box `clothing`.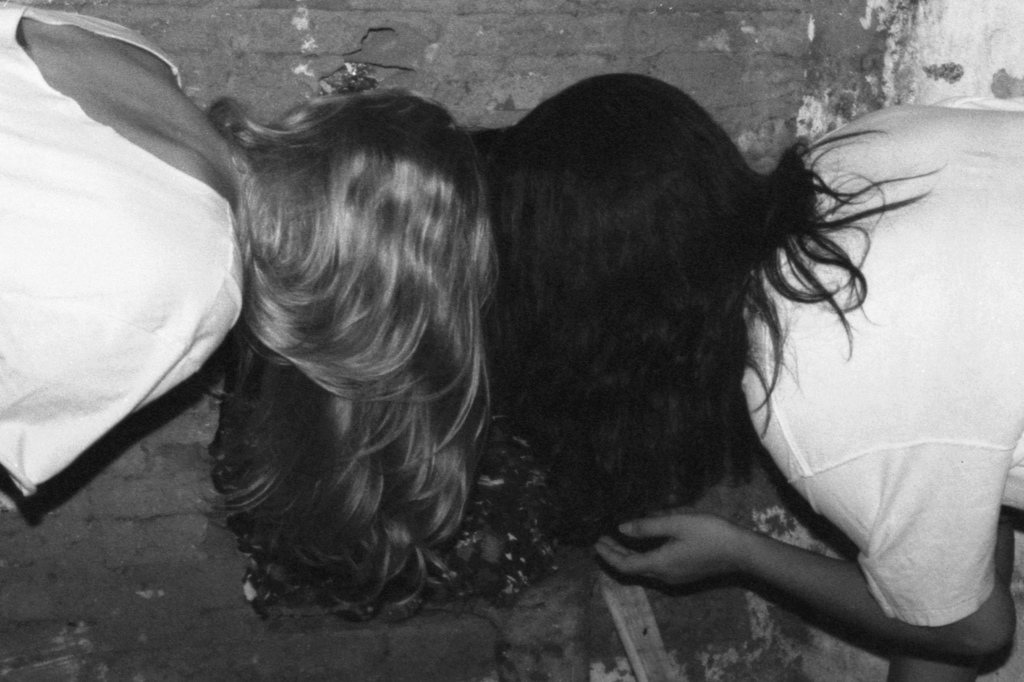
[0, 8, 243, 492].
